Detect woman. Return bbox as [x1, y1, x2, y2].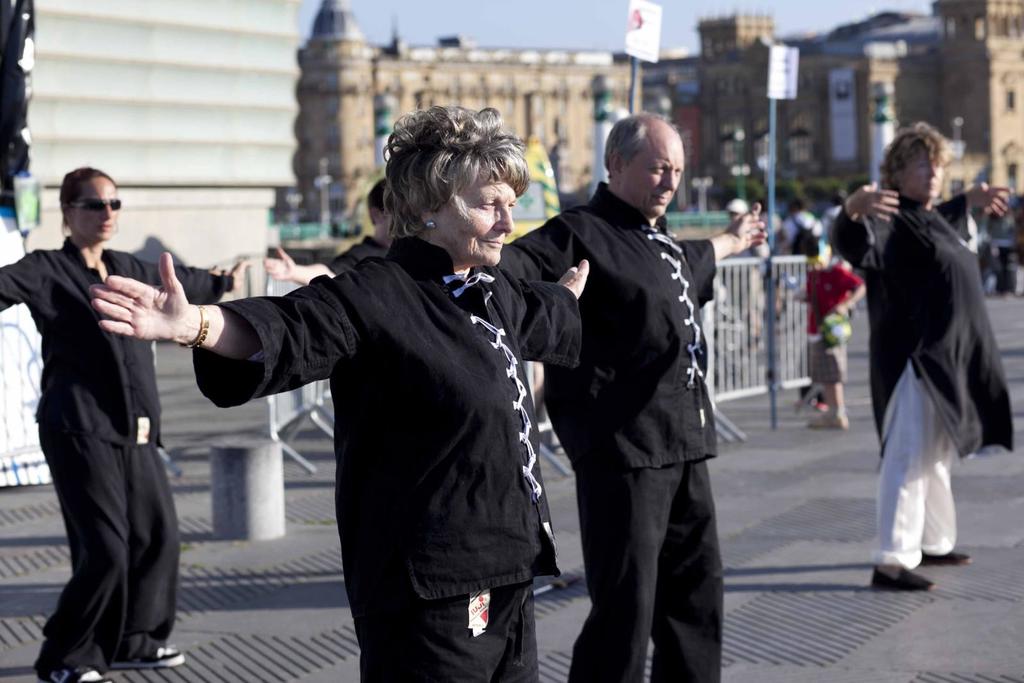
[0, 163, 249, 682].
